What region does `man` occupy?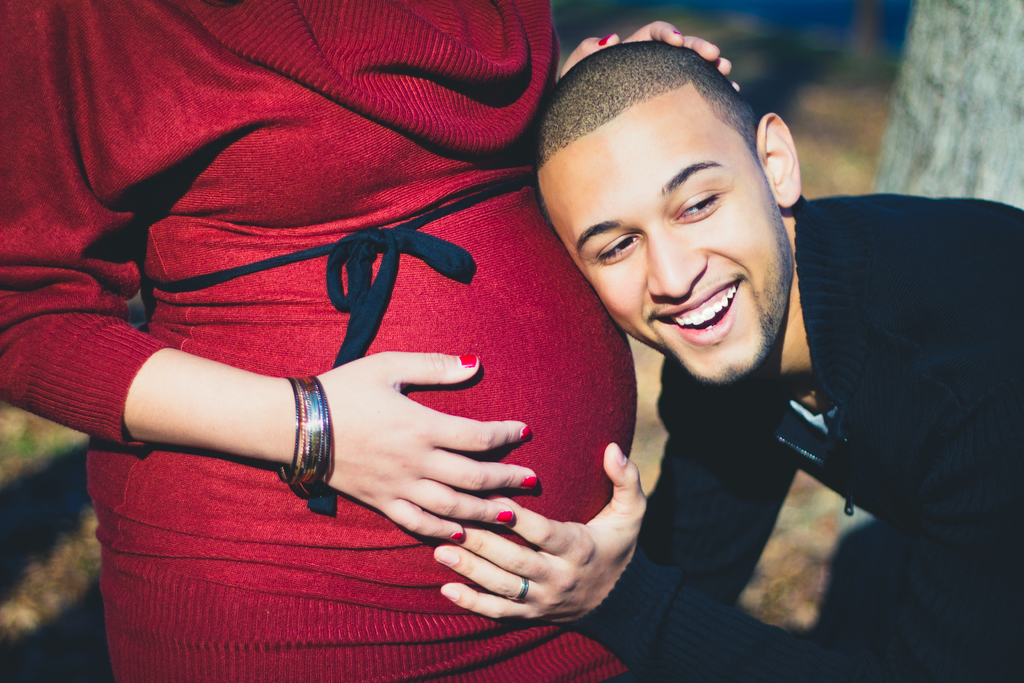
l=519, t=40, r=1023, b=682.
